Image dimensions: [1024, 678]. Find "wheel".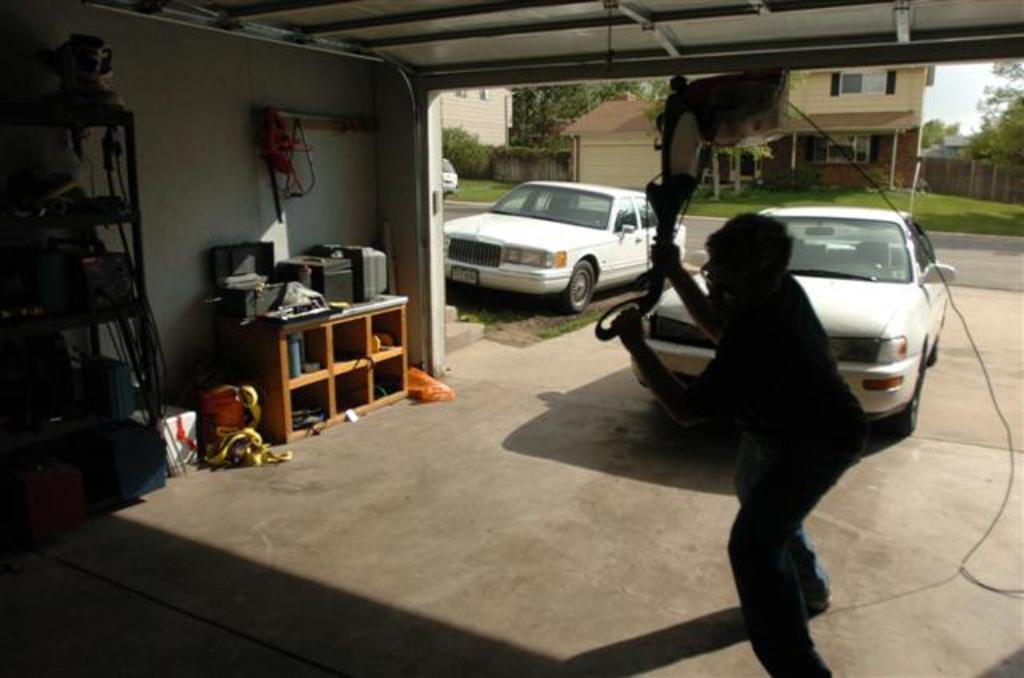
box(552, 257, 595, 312).
